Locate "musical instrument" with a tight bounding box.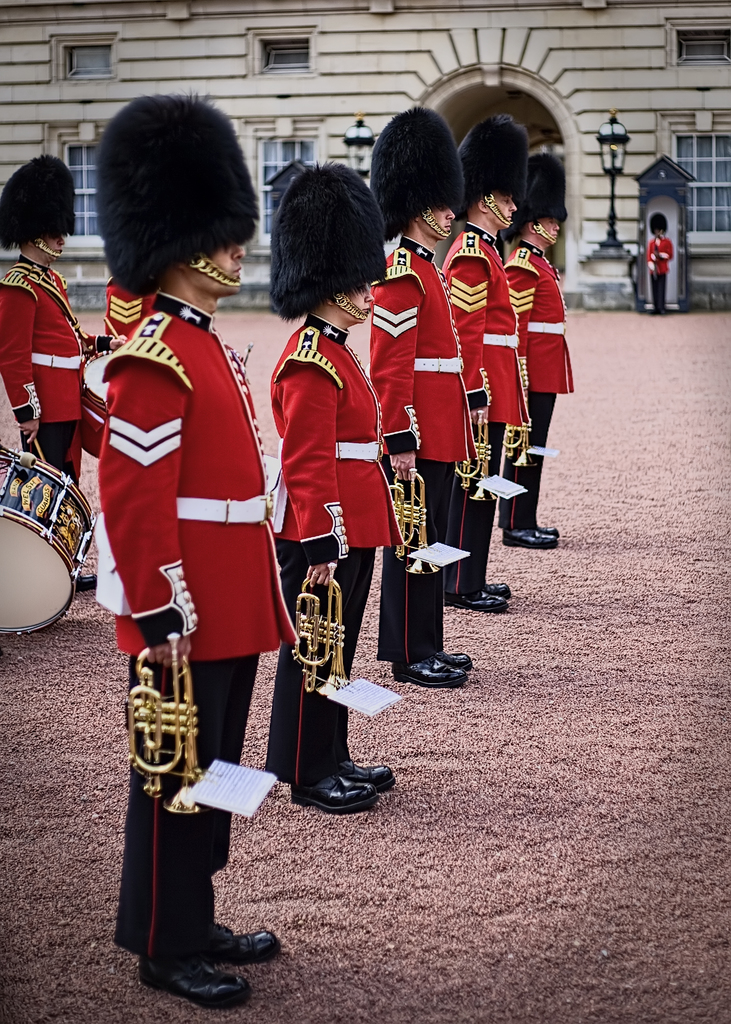
<bbox>391, 457, 447, 581</bbox>.
